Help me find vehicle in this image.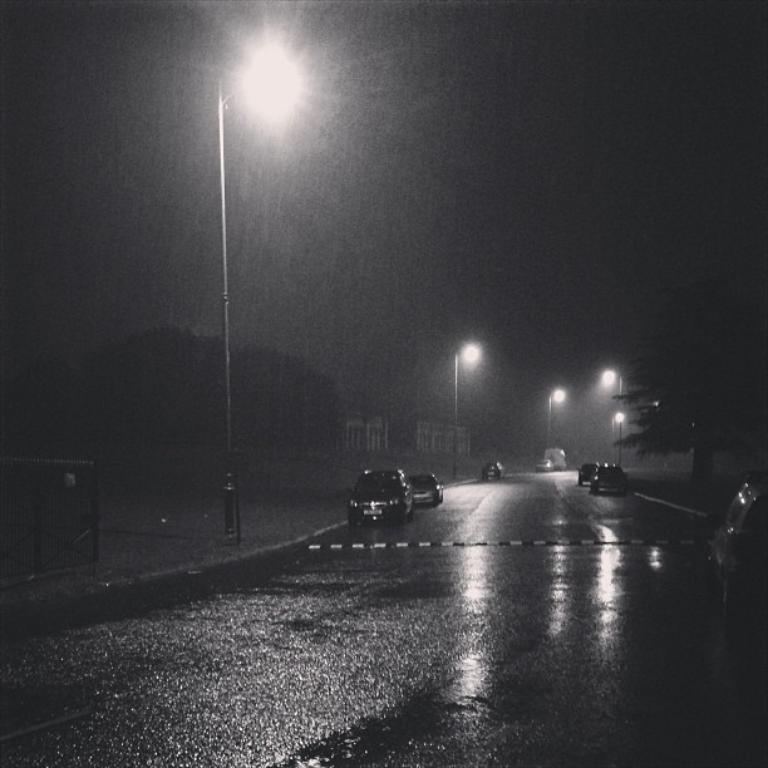
Found it: <box>590,467,629,496</box>.
